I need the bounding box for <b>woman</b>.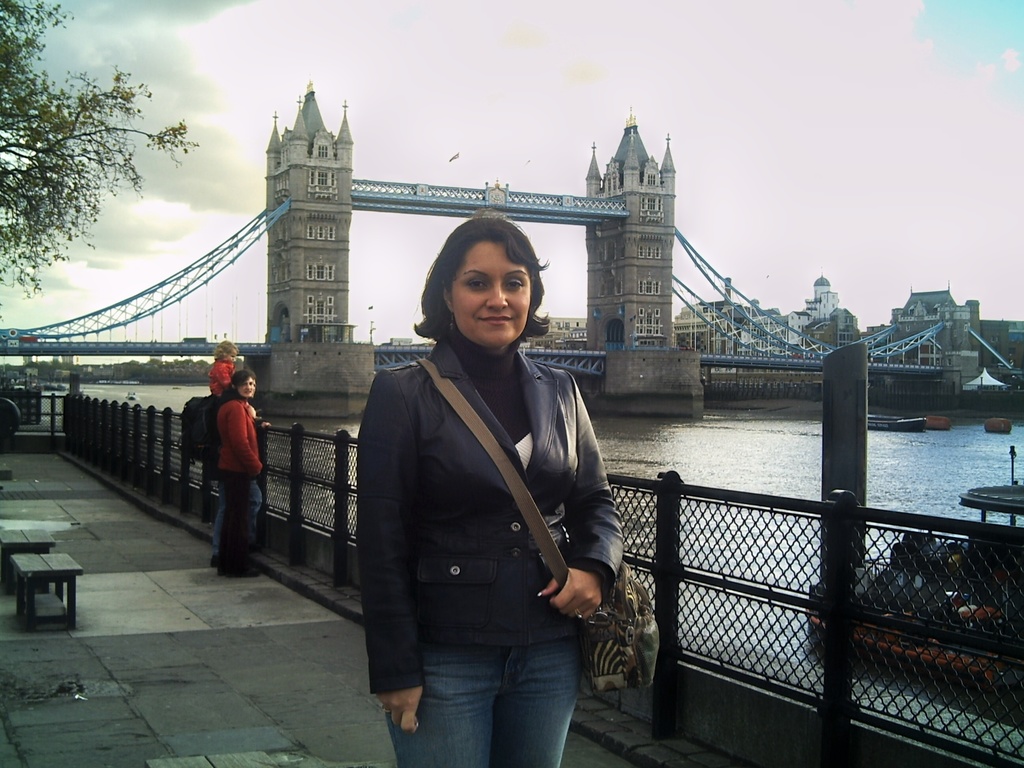
Here it is: [211, 360, 255, 557].
